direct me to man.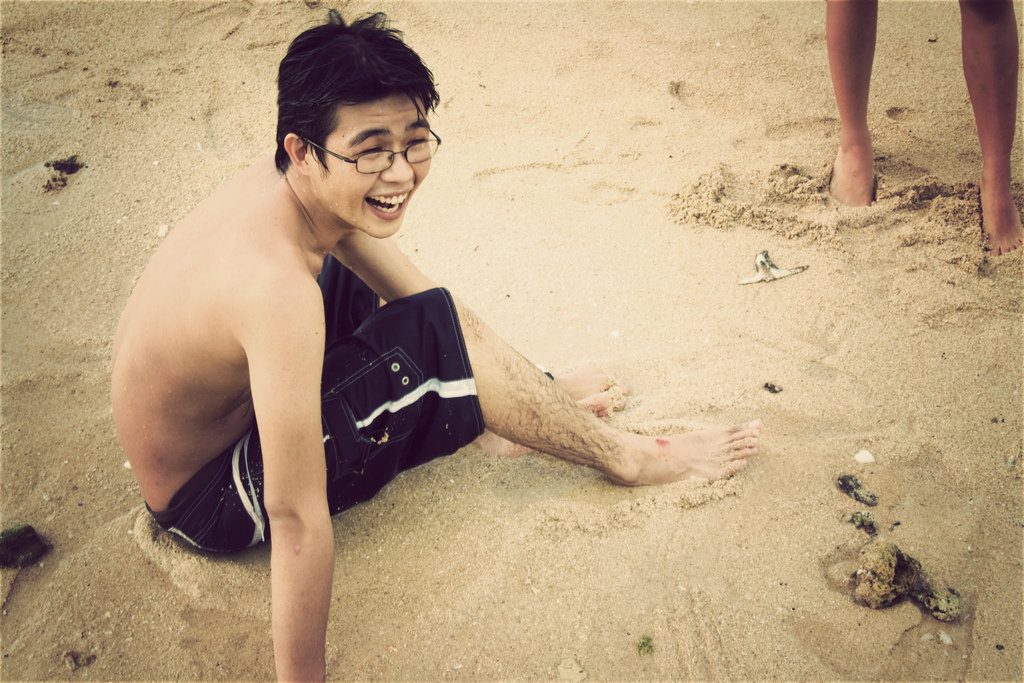
Direction: pyautogui.locateOnScreen(99, 74, 781, 610).
